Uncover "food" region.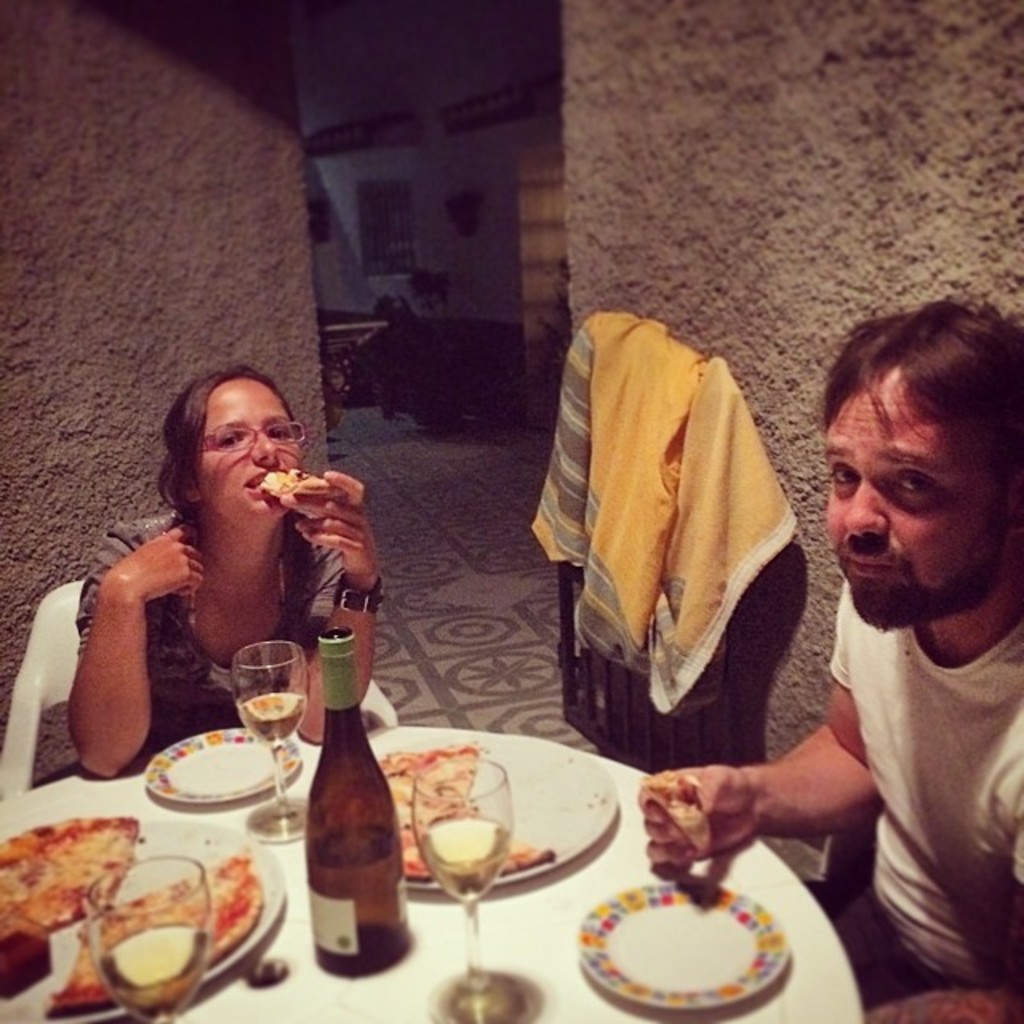
Uncovered: <bbox>376, 744, 562, 880</bbox>.
